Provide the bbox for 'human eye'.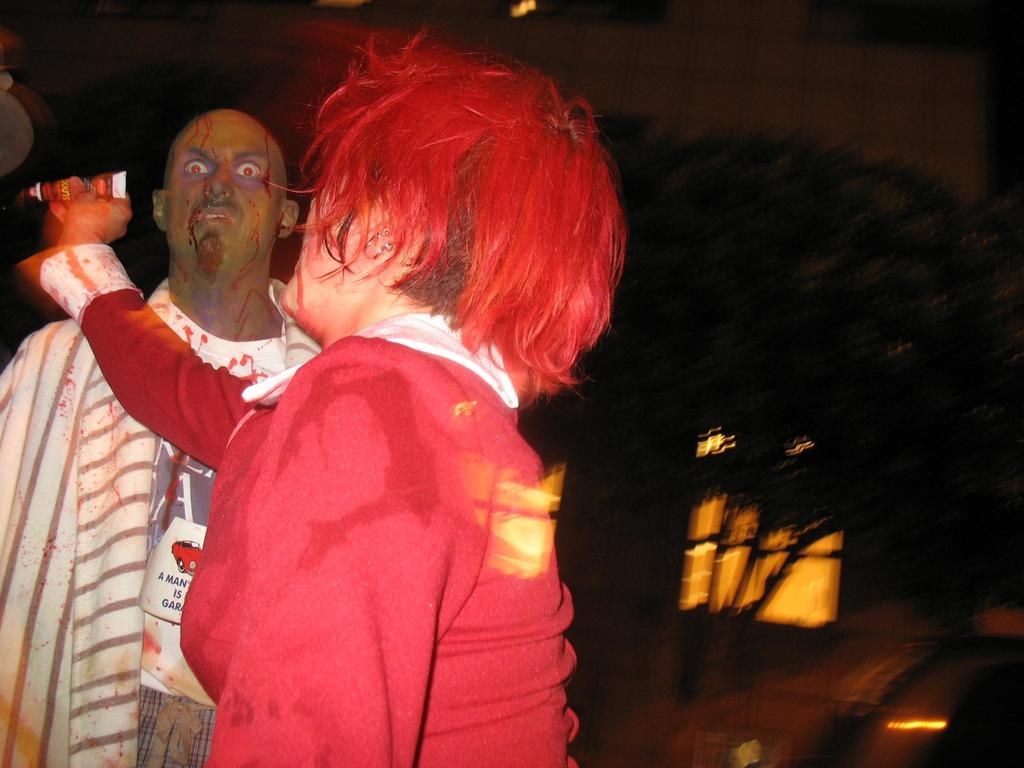
l=234, t=160, r=267, b=182.
